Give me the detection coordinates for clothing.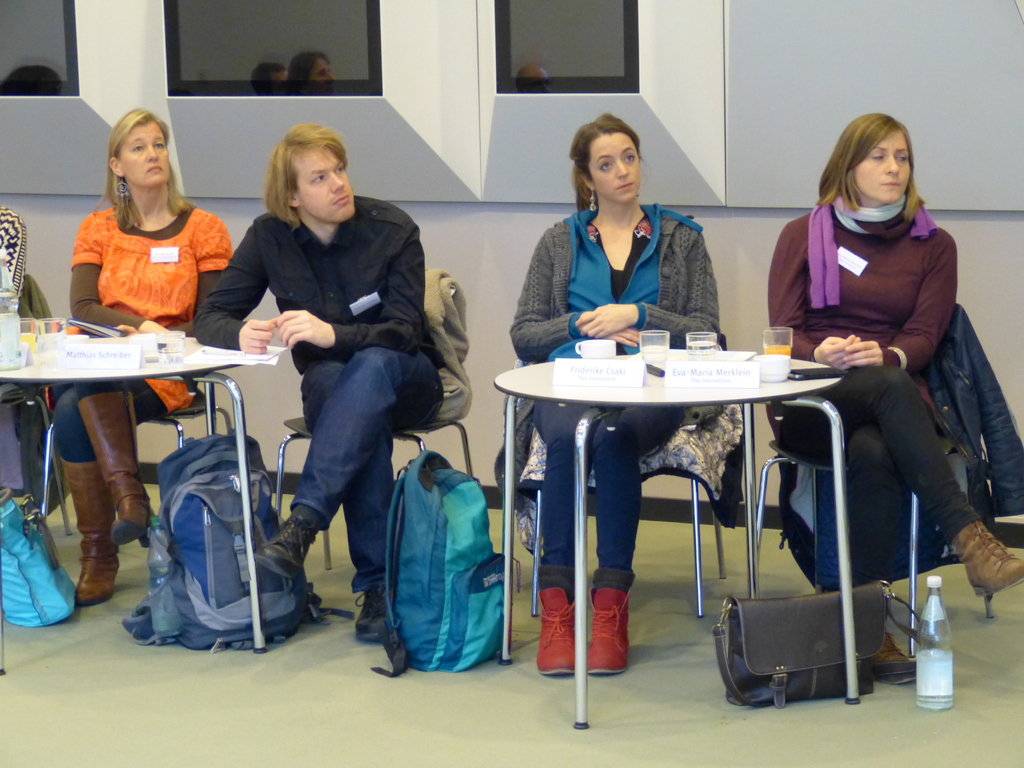
detection(510, 193, 722, 569).
